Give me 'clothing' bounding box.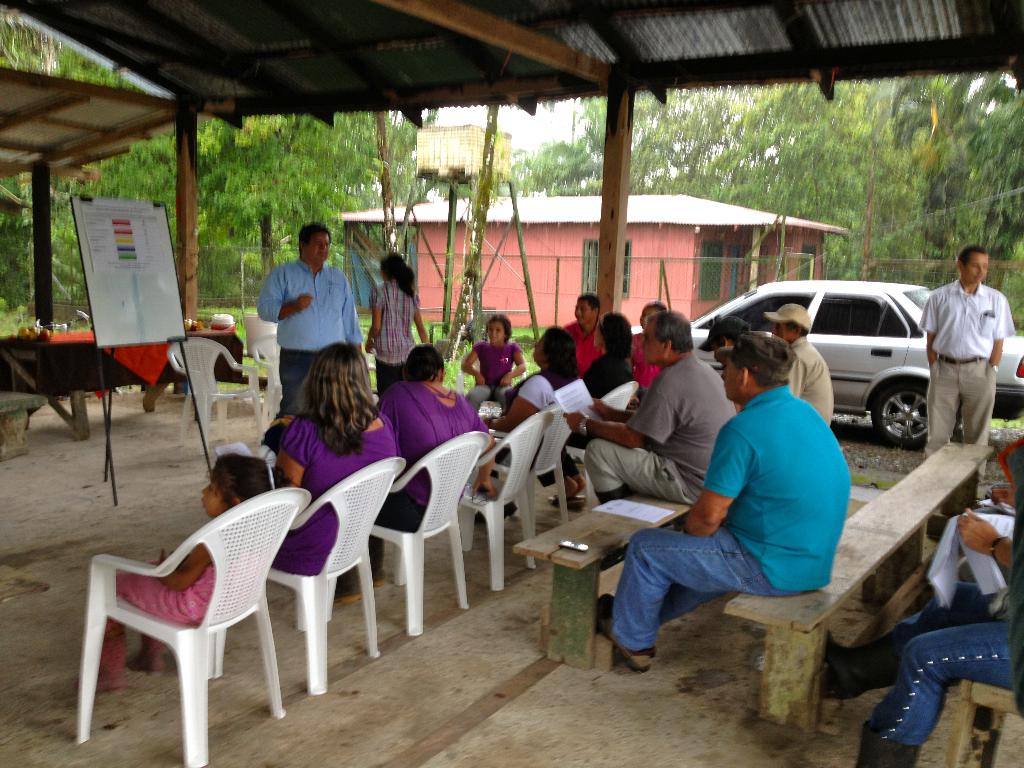
bbox=[613, 383, 849, 660].
